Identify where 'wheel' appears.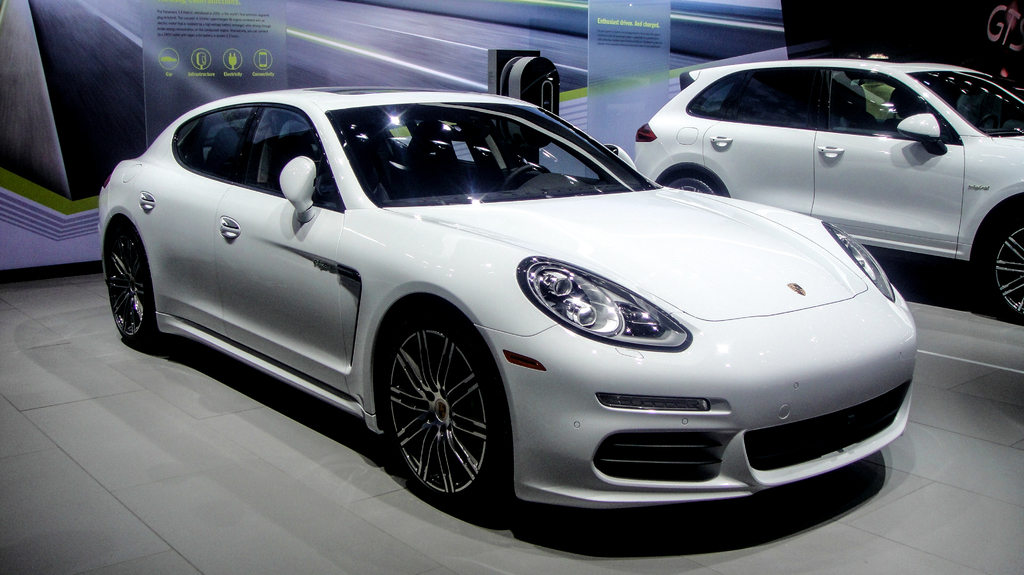
Appears at <box>668,177,716,198</box>.
